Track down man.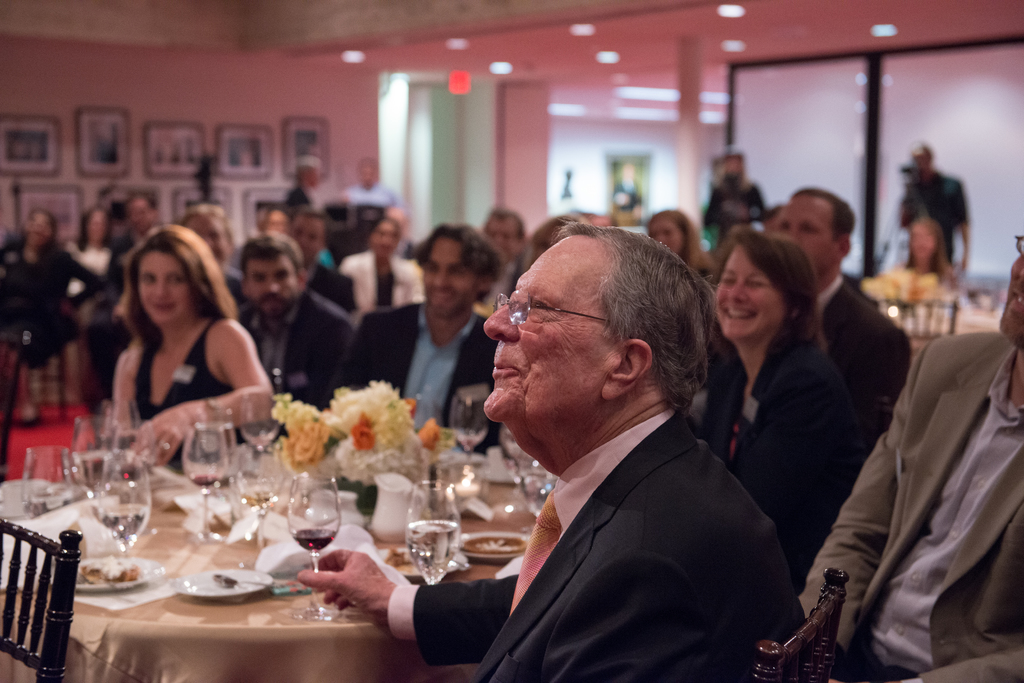
Tracked to <region>896, 140, 972, 278</region>.
